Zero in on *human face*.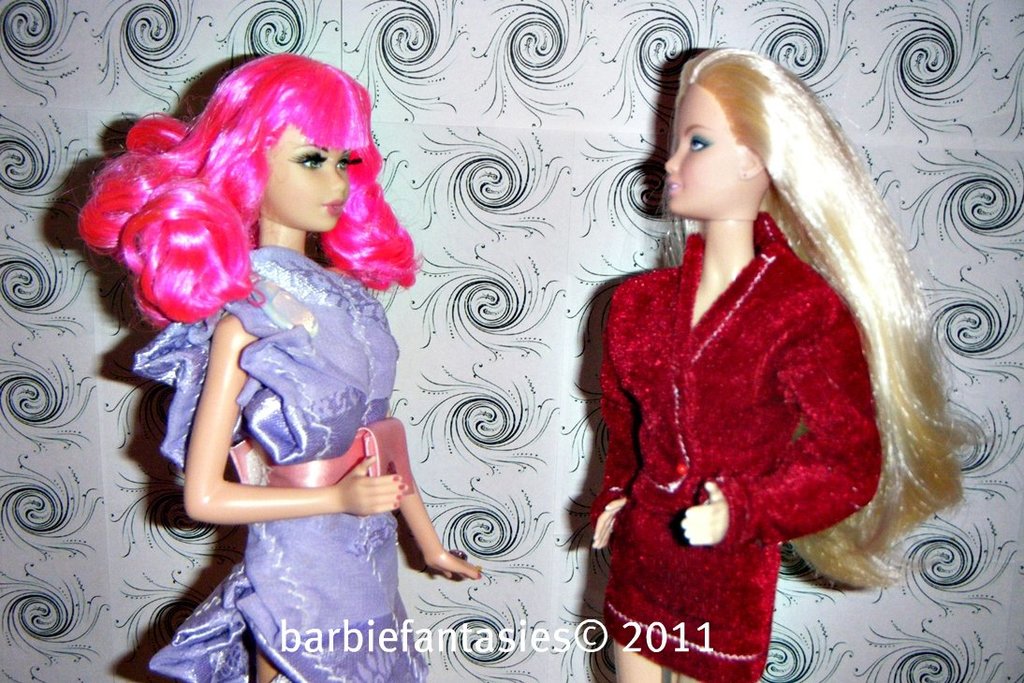
Zeroed in: [663, 86, 735, 216].
